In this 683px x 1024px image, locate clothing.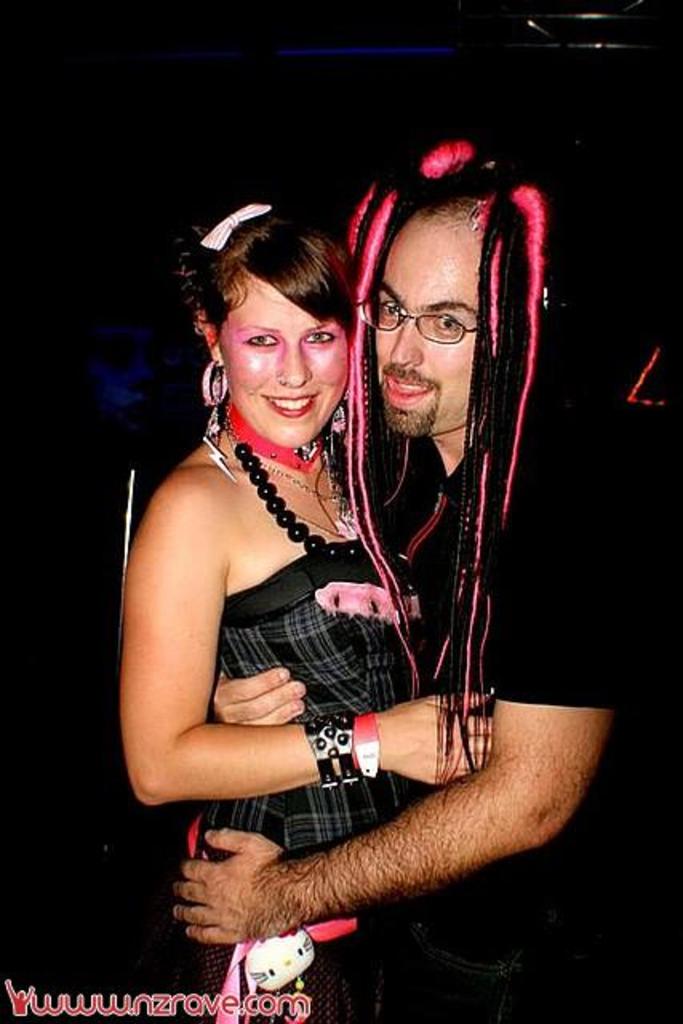
Bounding box: left=202, top=538, right=414, bottom=1022.
